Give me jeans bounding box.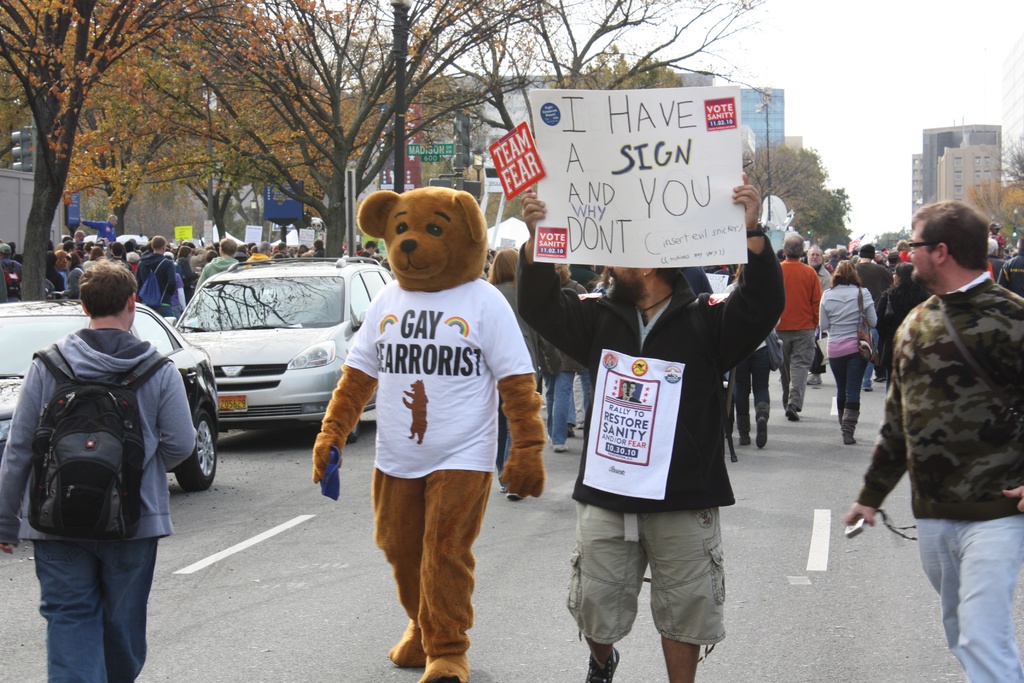
pyautogui.locateOnScreen(493, 411, 509, 466).
